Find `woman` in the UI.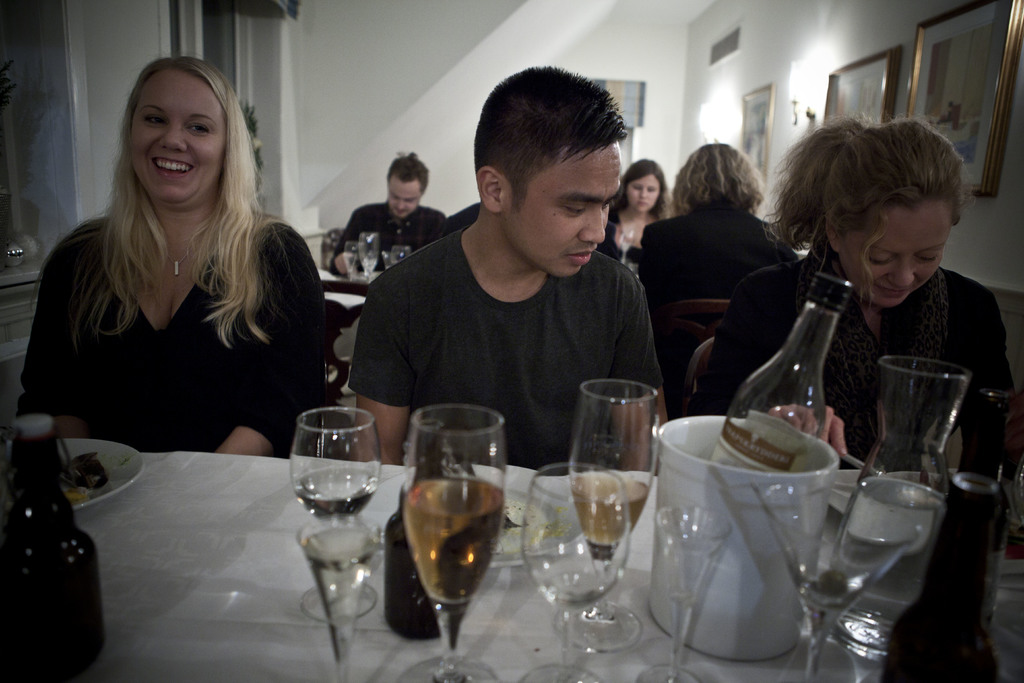
UI element at 26, 42, 332, 513.
